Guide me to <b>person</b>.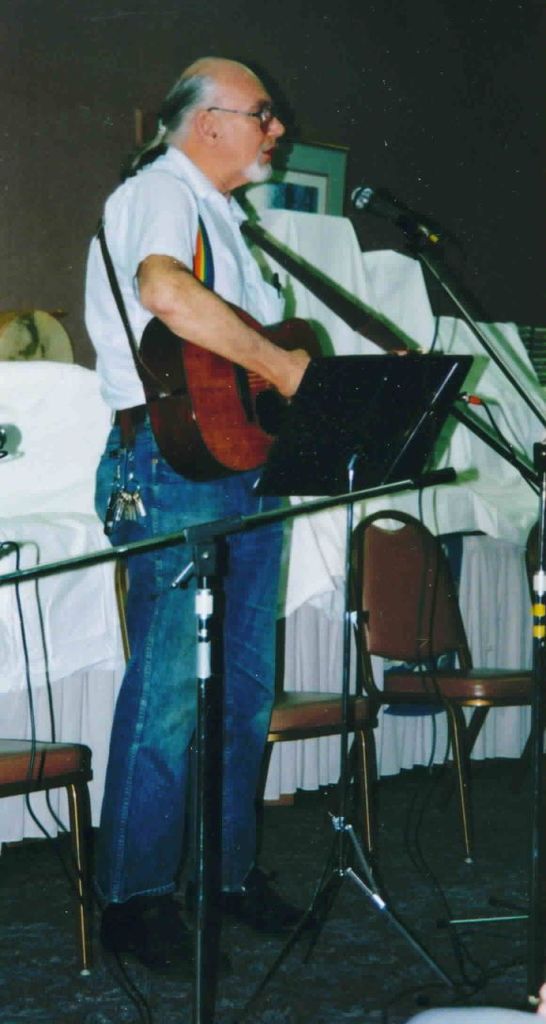
Guidance: crop(81, 50, 310, 971).
